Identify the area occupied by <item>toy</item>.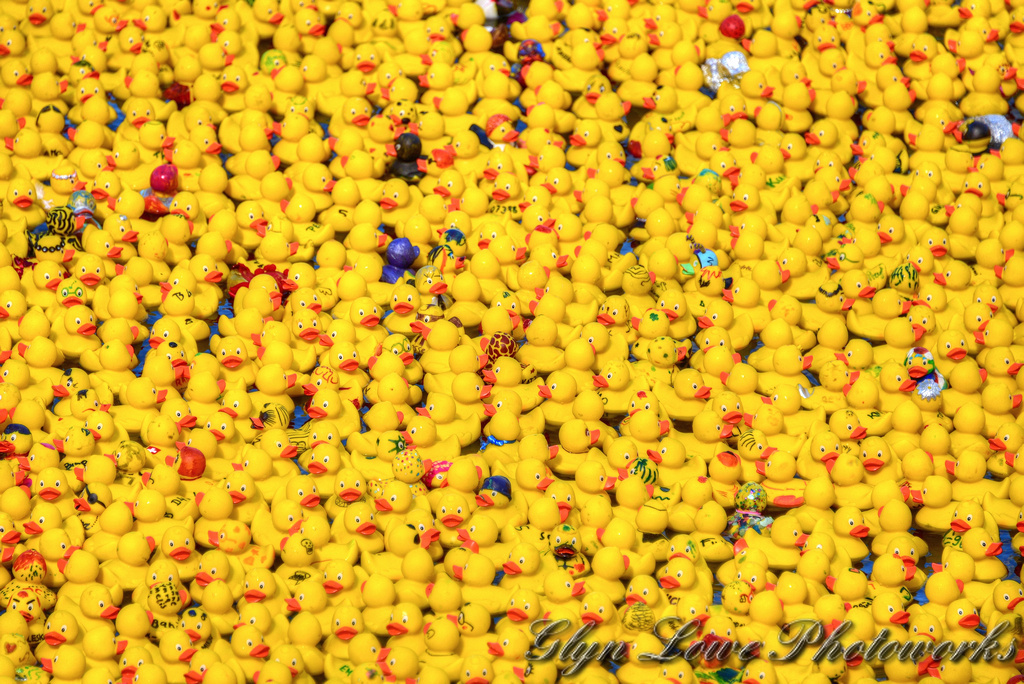
Area: bbox=[199, 403, 253, 452].
